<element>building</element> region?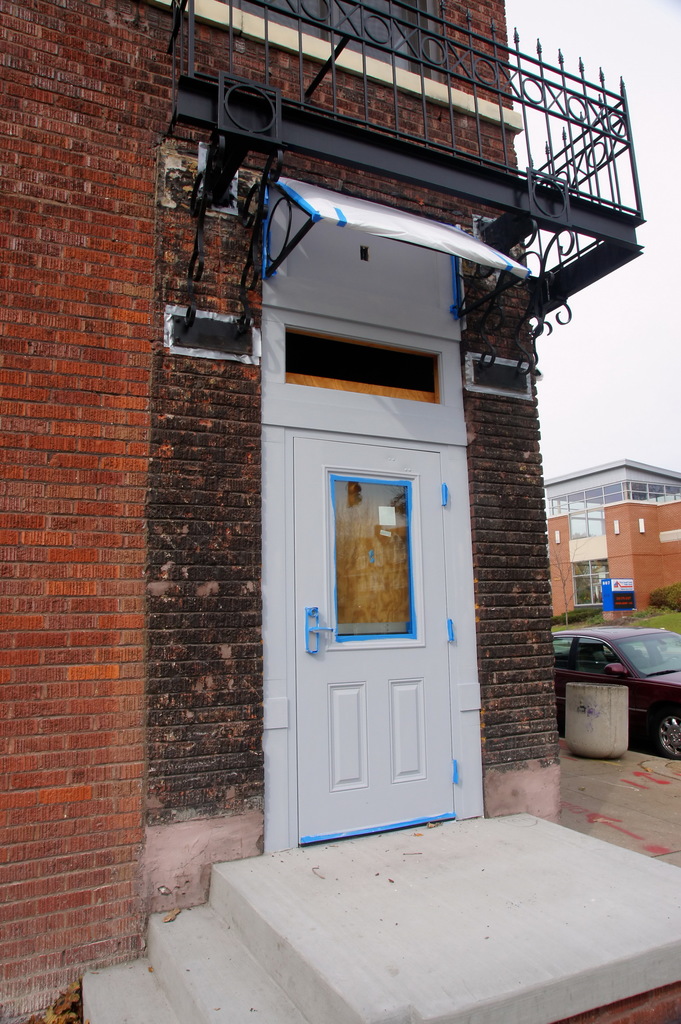
select_region(0, 0, 649, 1023)
